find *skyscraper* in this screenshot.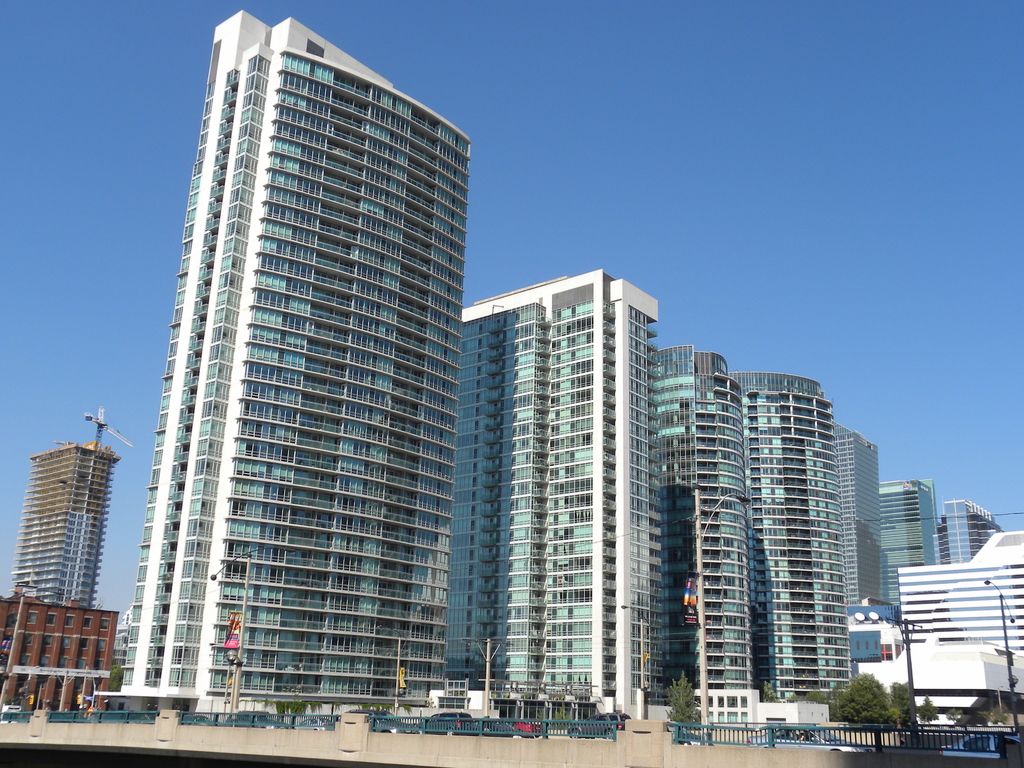
The bounding box for *skyscraper* is detection(456, 272, 657, 704).
